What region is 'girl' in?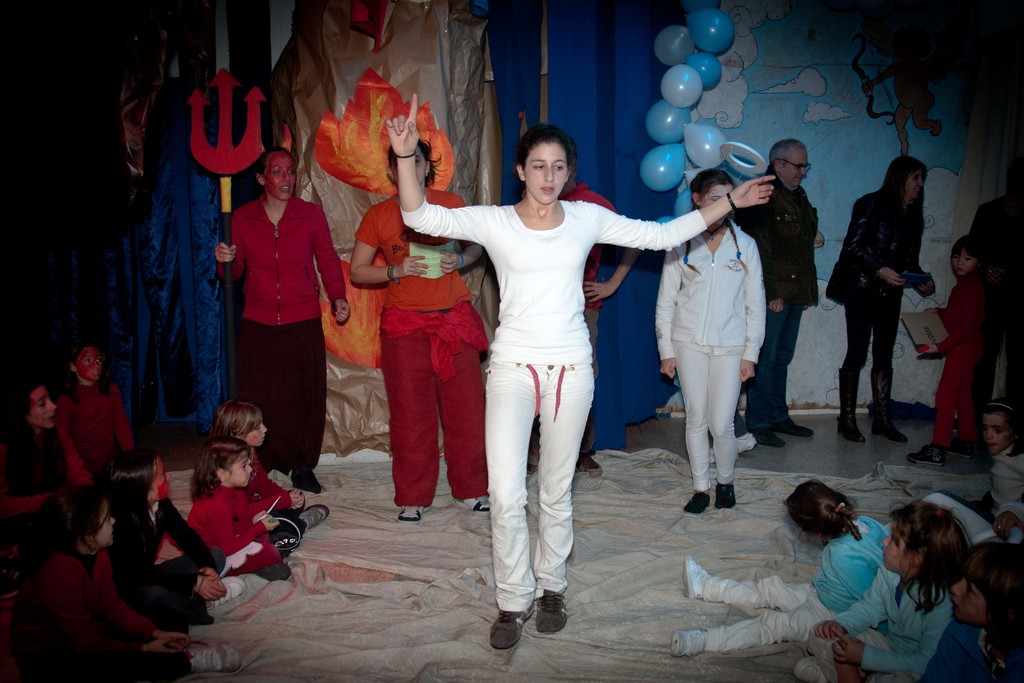
l=0, t=386, r=88, b=539.
